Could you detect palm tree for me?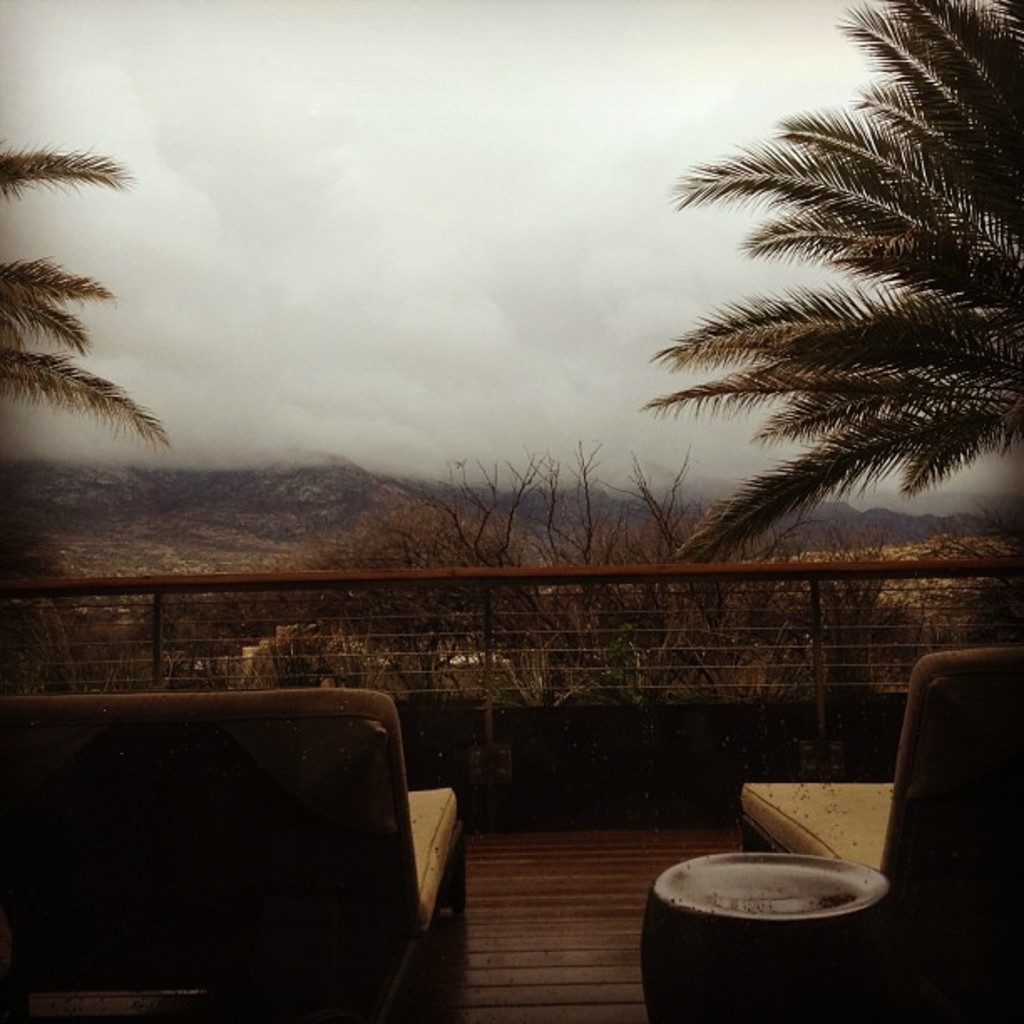
Detection result: {"x1": 751, "y1": 0, "x2": 1017, "y2": 515}.
